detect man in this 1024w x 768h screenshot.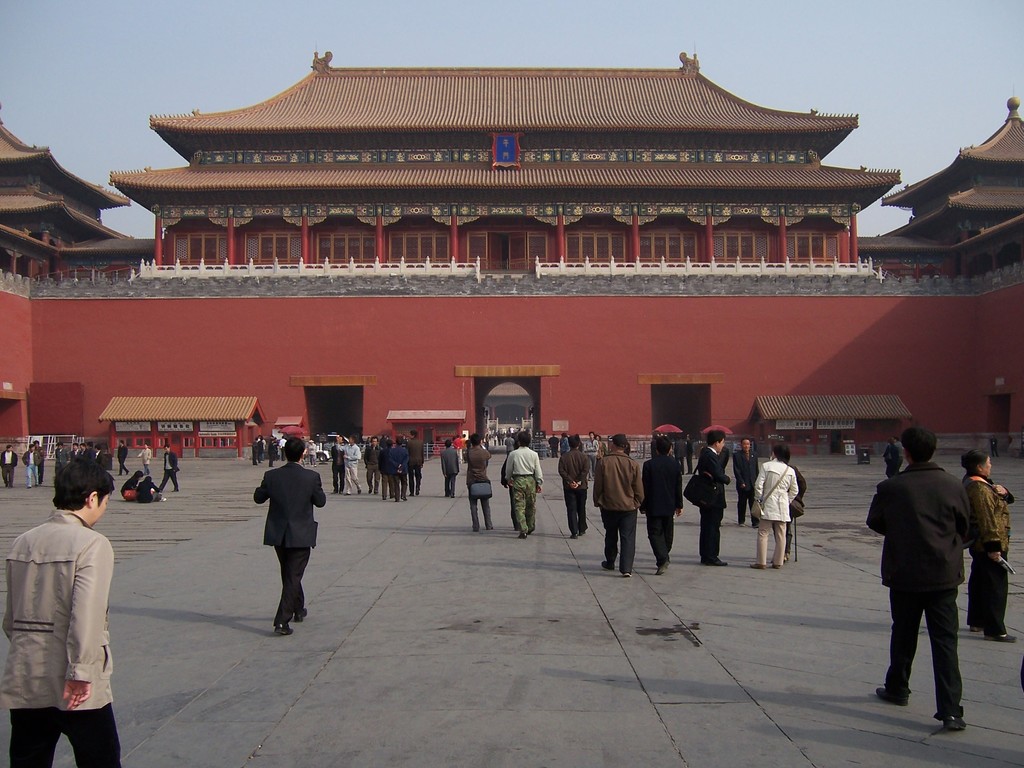
Detection: 445/444/459/496.
